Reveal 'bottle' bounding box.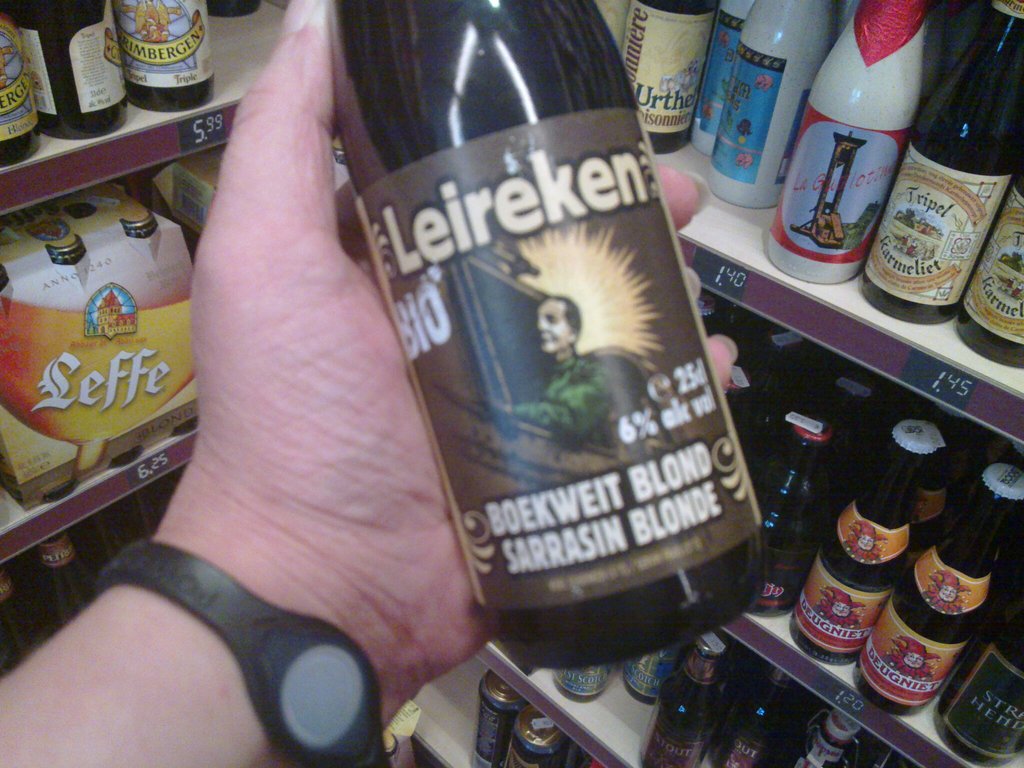
Revealed: [x1=324, y1=0, x2=766, y2=673].
